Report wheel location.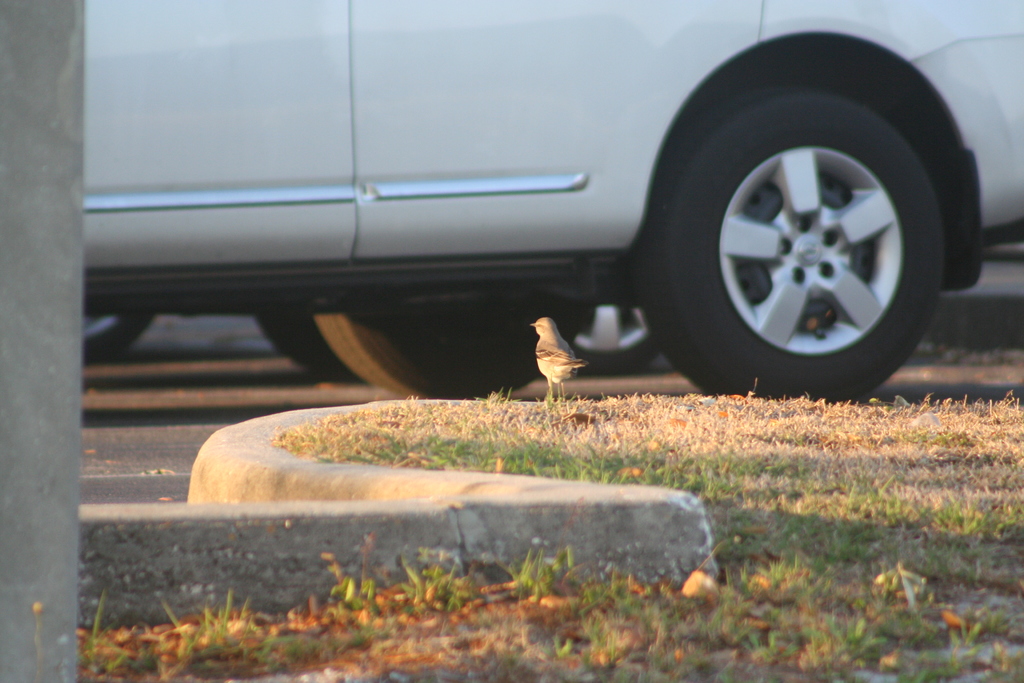
Report: region(313, 297, 585, 398).
